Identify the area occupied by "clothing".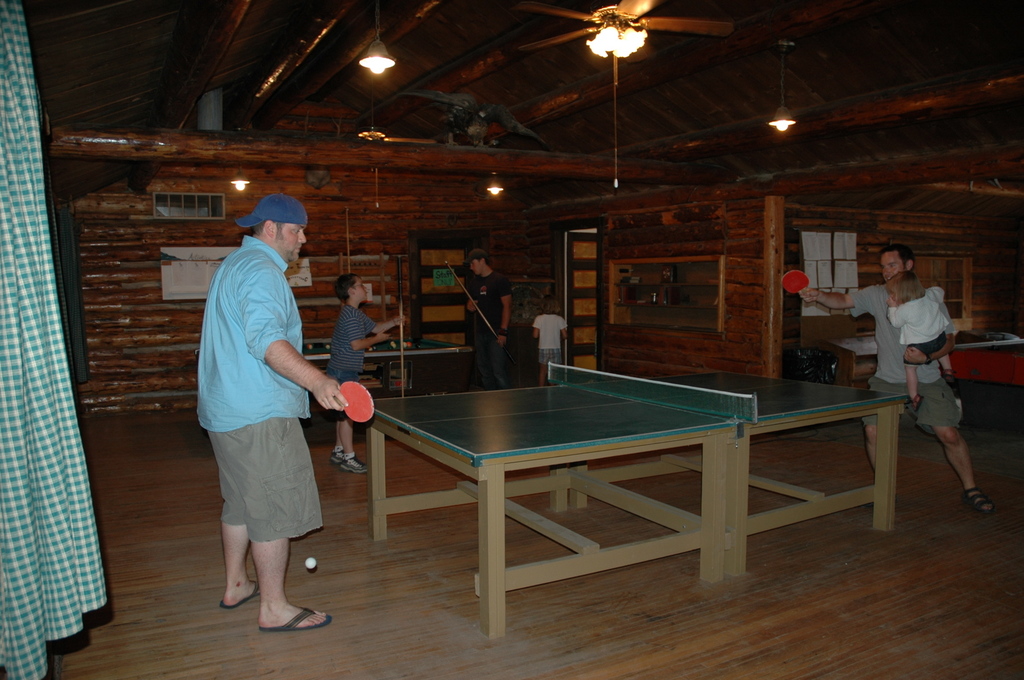
Area: box(886, 286, 953, 369).
